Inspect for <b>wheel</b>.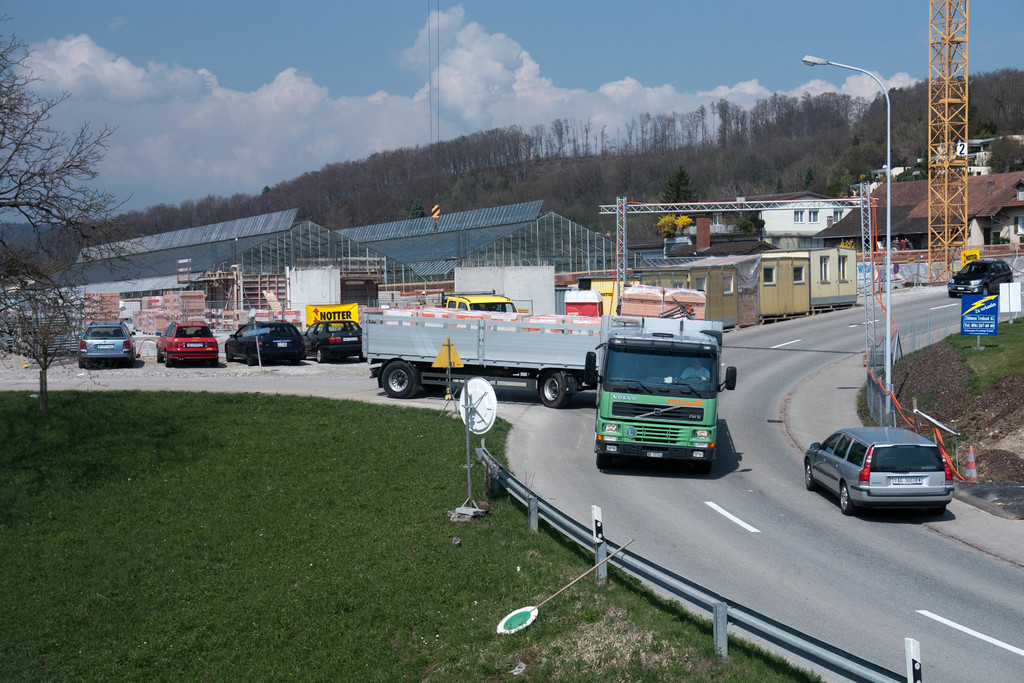
Inspection: {"left": 596, "top": 453, "right": 607, "bottom": 467}.
